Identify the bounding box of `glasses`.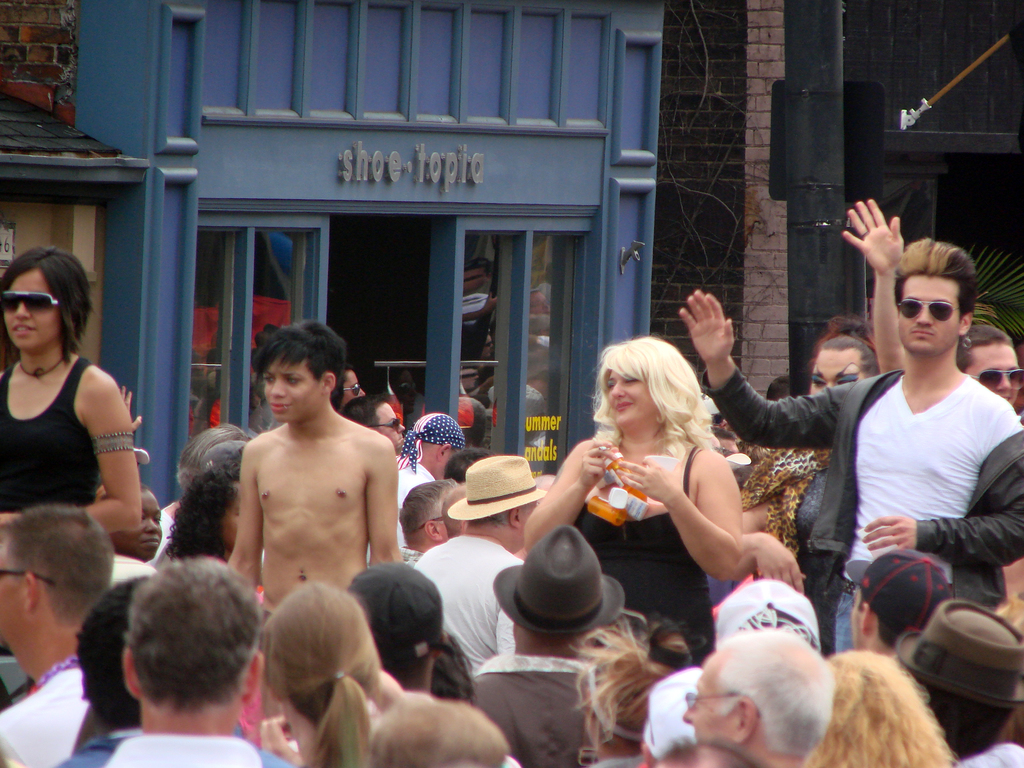
x1=684 y1=689 x2=740 y2=712.
